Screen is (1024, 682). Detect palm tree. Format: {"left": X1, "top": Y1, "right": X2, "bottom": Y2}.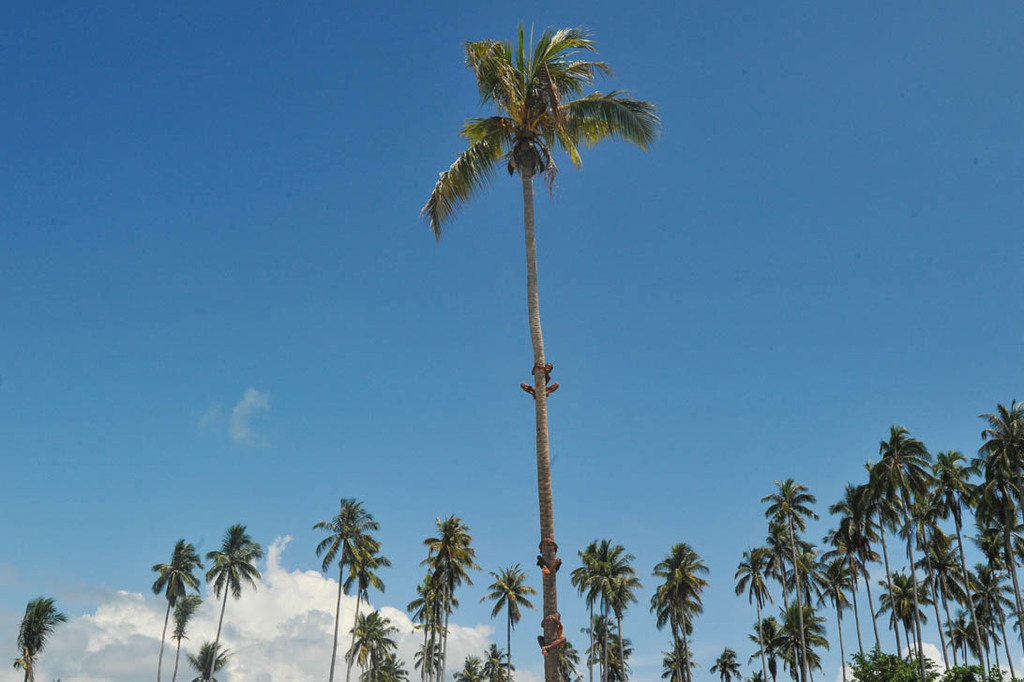
{"left": 360, "top": 650, "right": 414, "bottom": 681}.
